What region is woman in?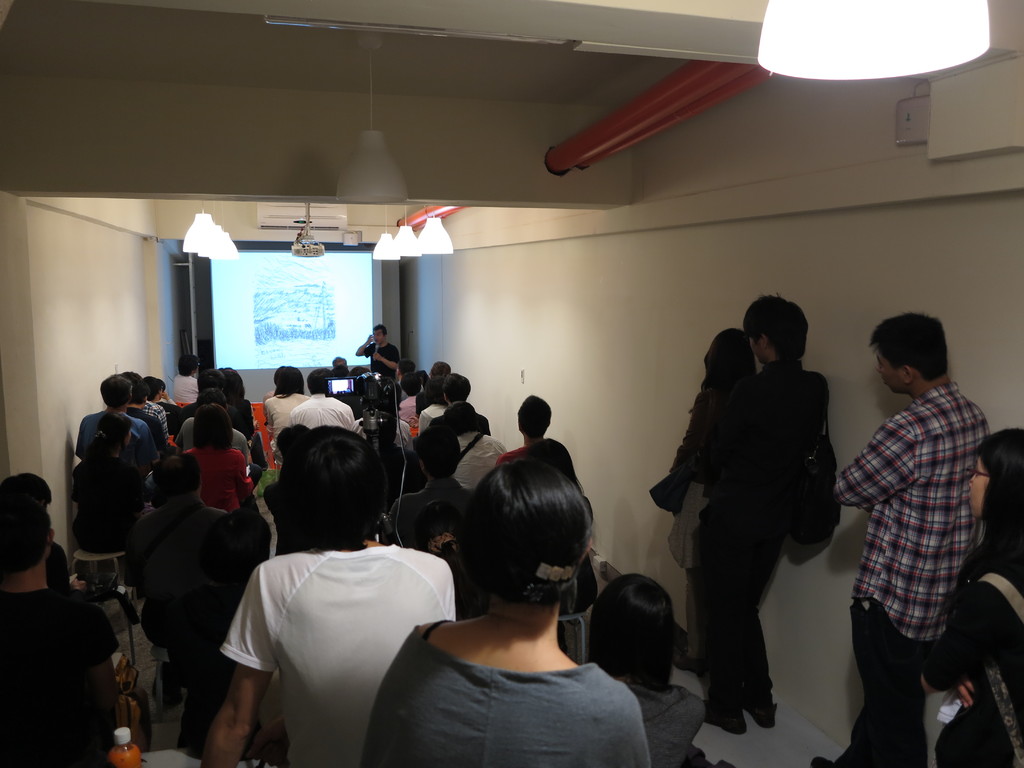
(923,426,1023,767).
